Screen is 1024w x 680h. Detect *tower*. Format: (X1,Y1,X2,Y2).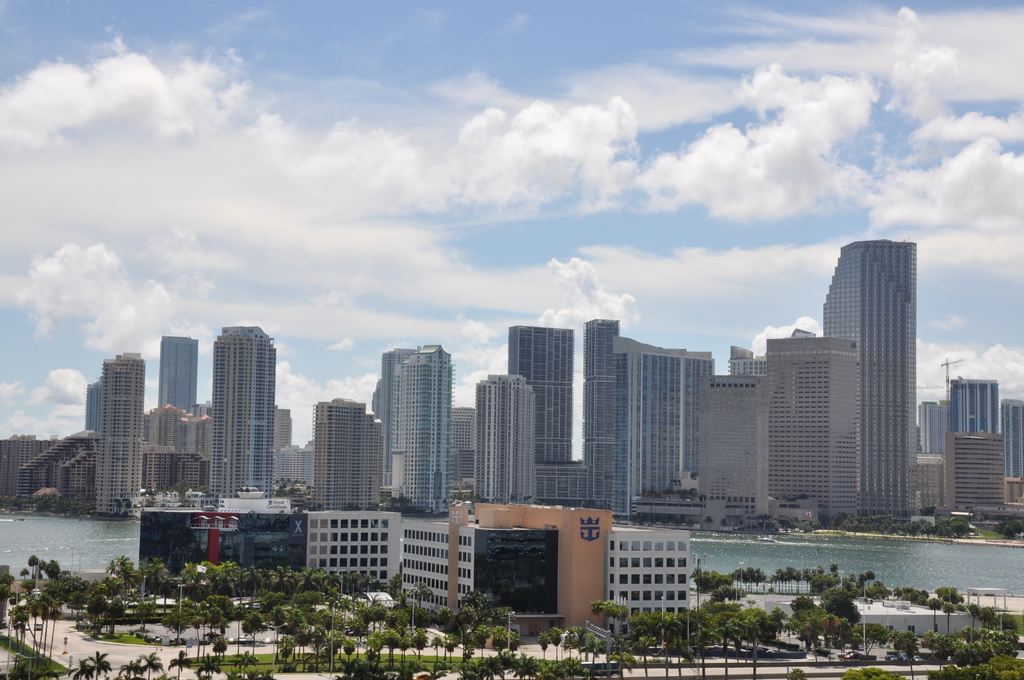
(611,334,719,519).
